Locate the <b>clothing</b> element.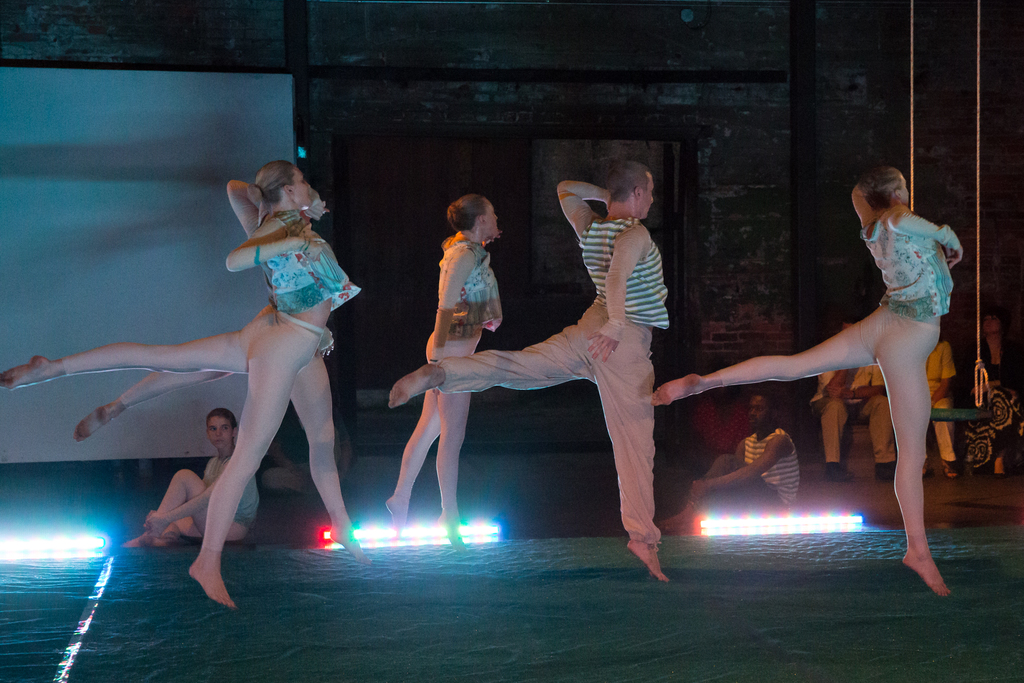
Element bbox: bbox(573, 222, 671, 330).
